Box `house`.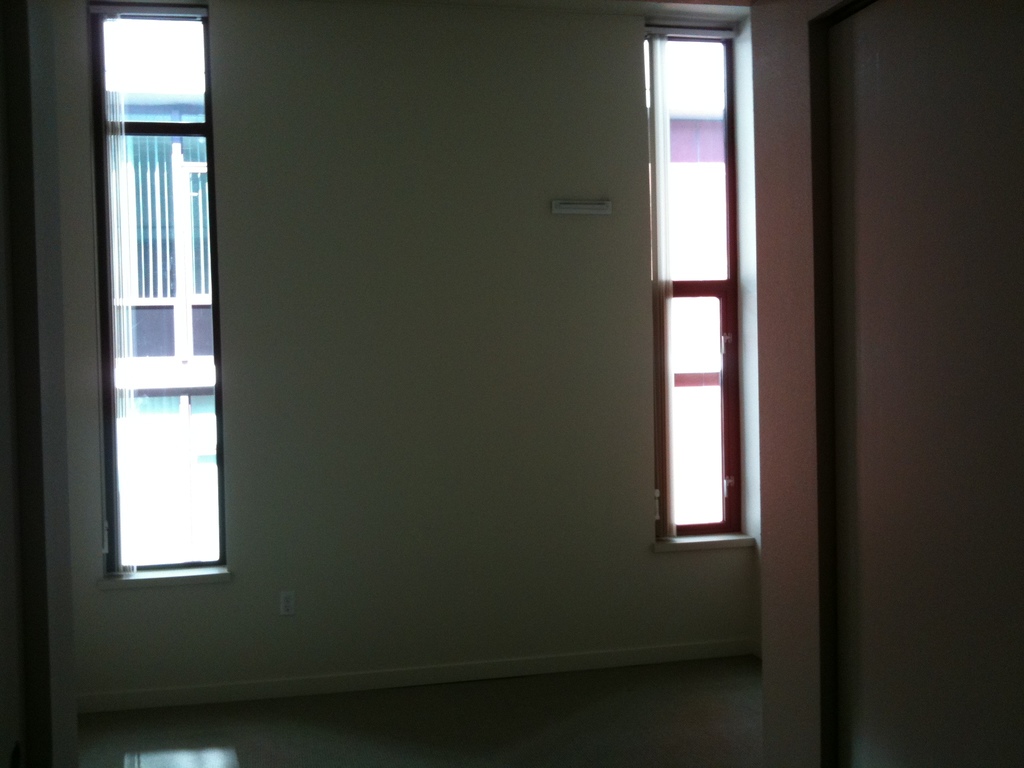
[0, 0, 1023, 767].
